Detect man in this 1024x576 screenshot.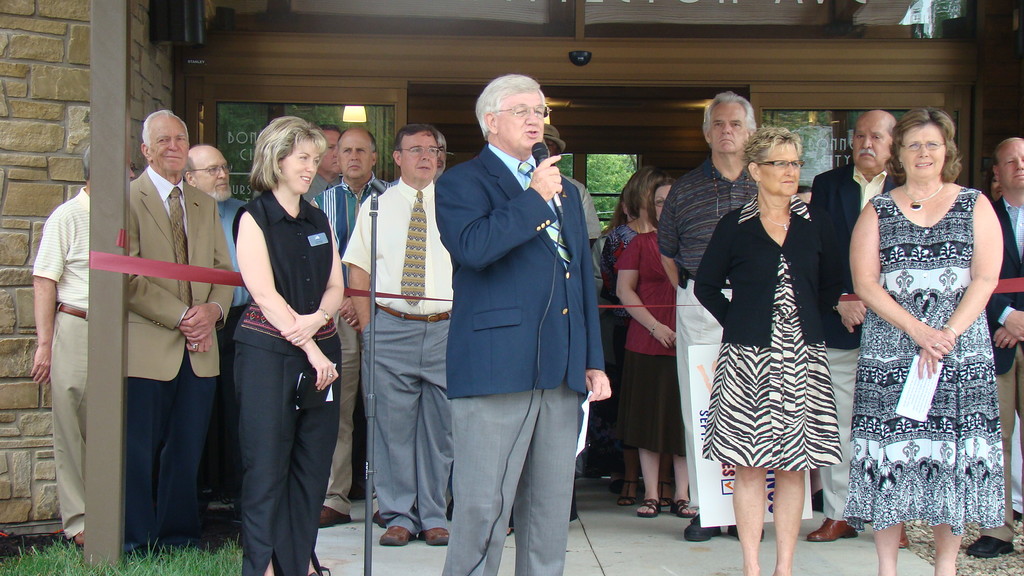
Detection: {"x1": 18, "y1": 136, "x2": 104, "y2": 541}.
